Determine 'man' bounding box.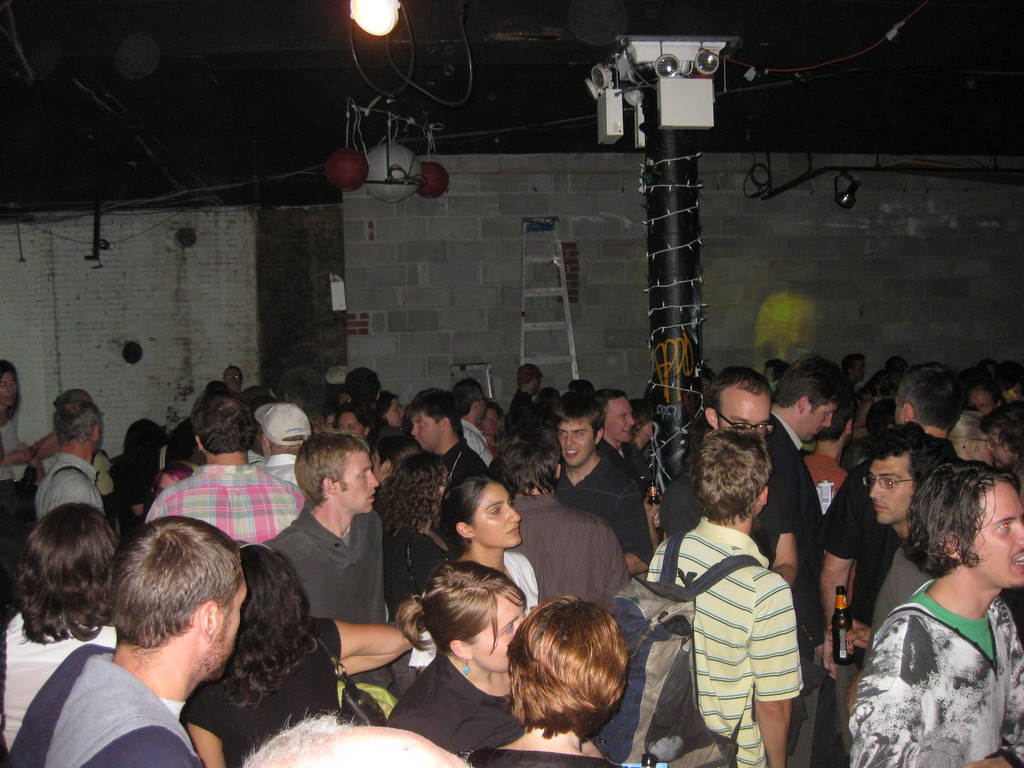
Determined: {"x1": 449, "y1": 376, "x2": 493, "y2": 470}.
